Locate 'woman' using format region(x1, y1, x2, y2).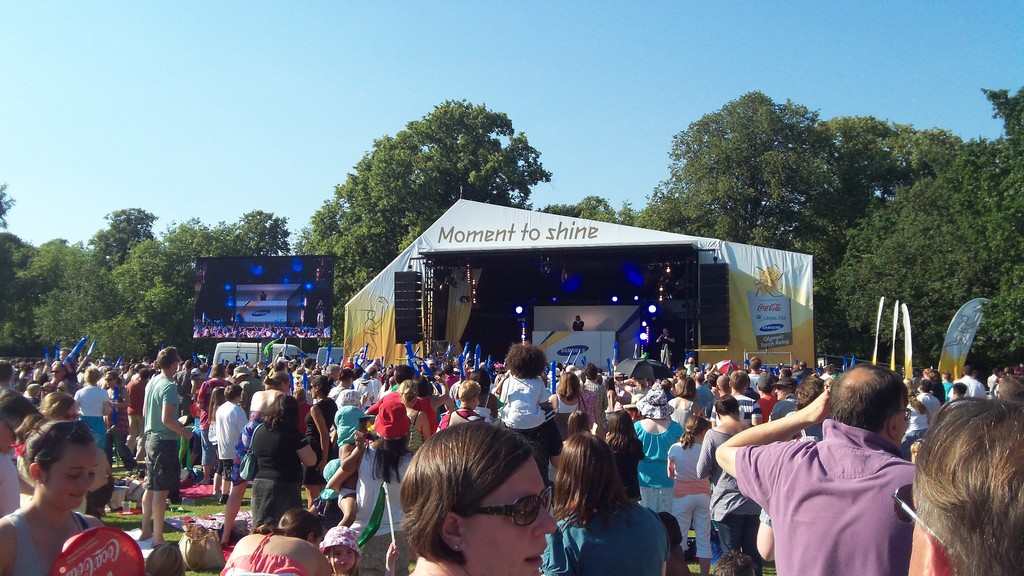
region(661, 370, 693, 424).
